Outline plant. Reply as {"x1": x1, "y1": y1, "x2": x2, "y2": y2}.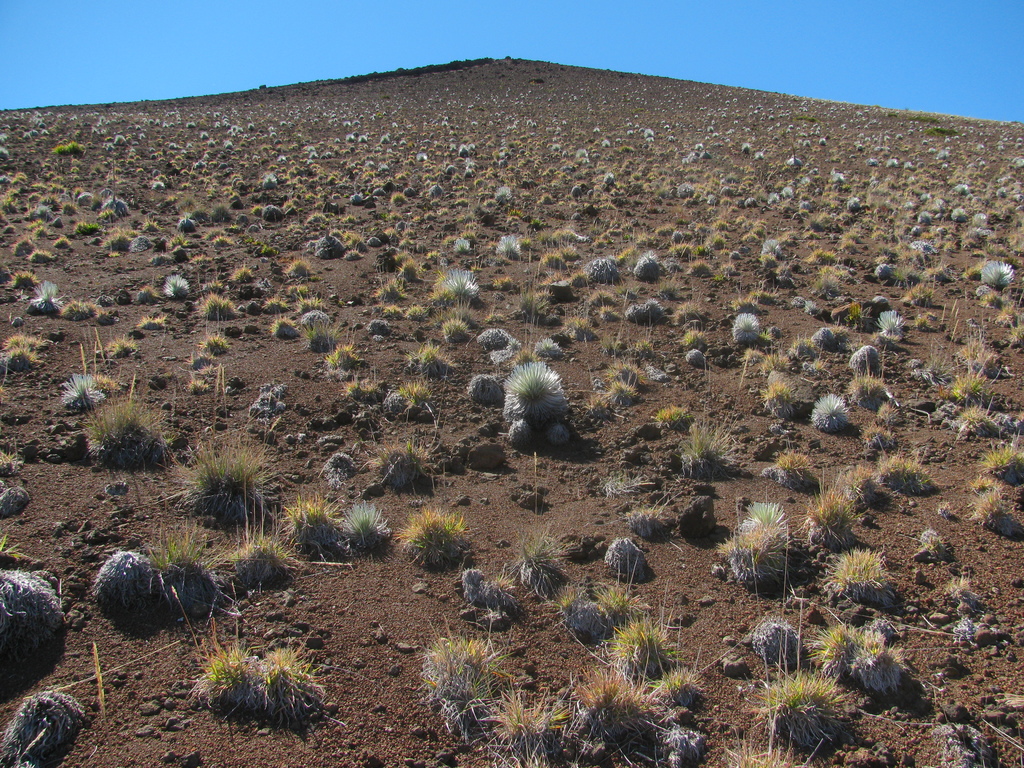
{"x1": 399, "y1": 375, "x2": 433, "y2": 405}.
